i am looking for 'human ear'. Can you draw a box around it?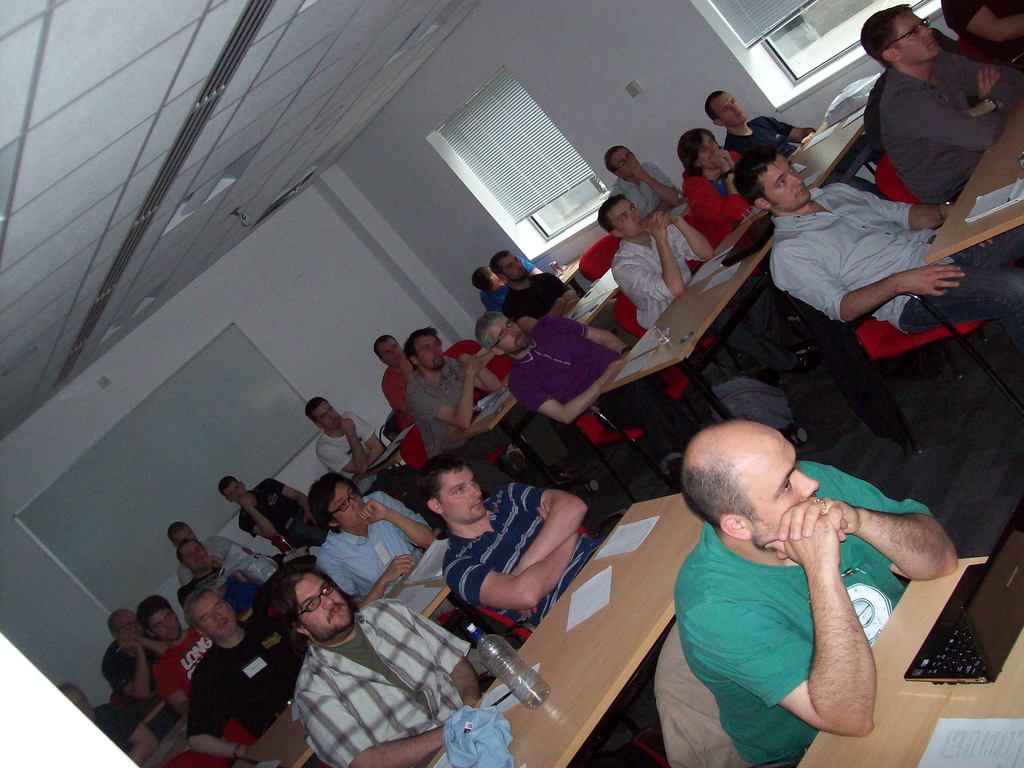
Sure, the bounding box is (left=609, top=228, right=625, bottom=239).
